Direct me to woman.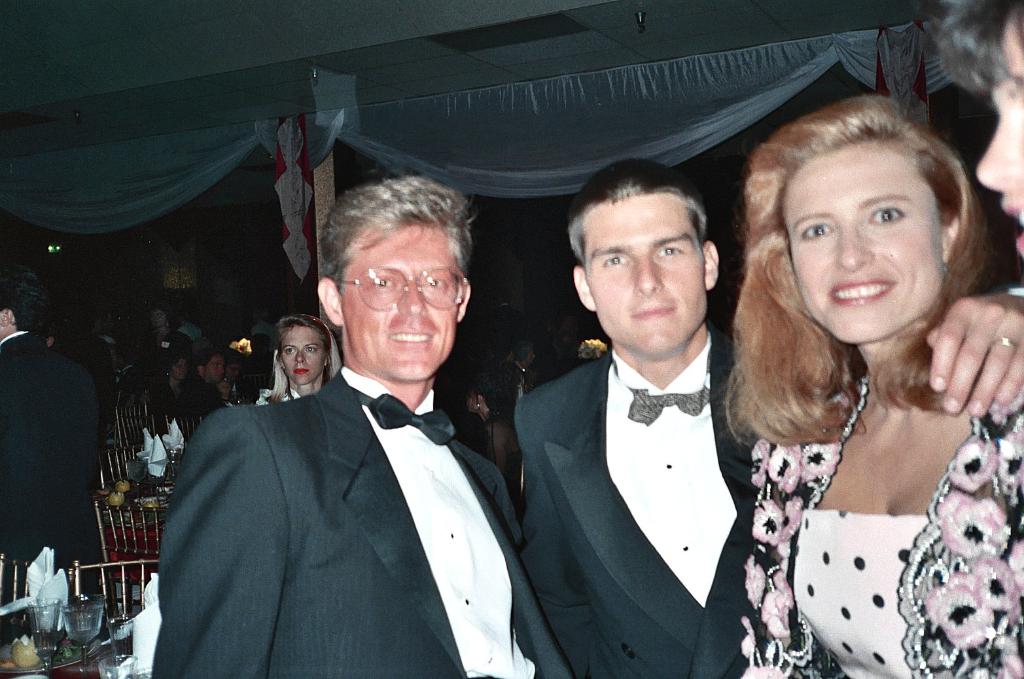
Direction: rect(148, 354, 192, 421).
